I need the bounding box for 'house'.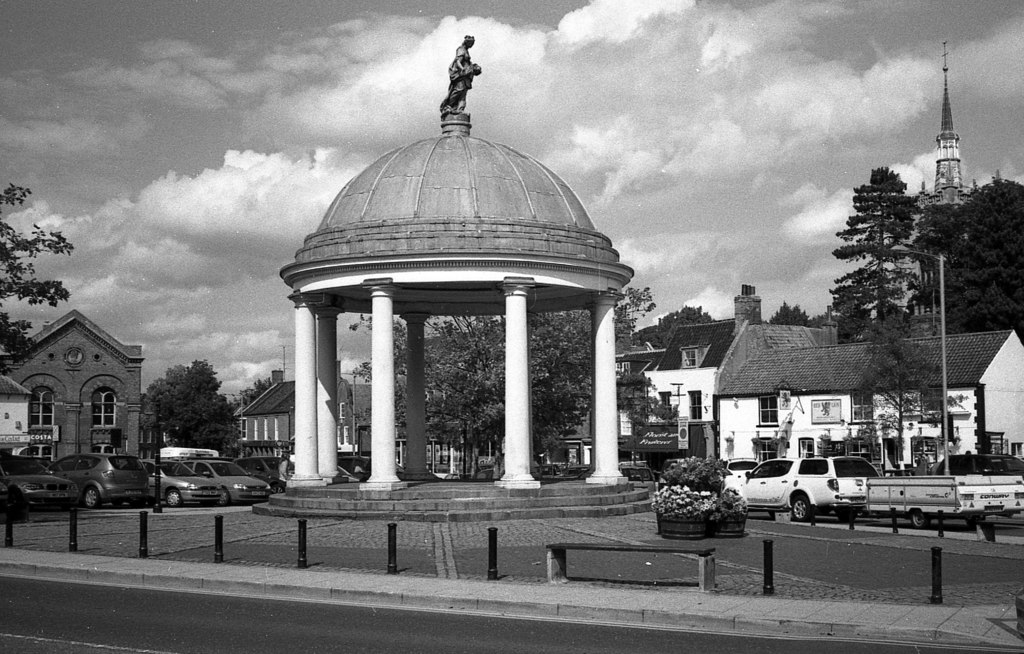
Here it is: x1=242, y1=357, x2=355, y2=462.
